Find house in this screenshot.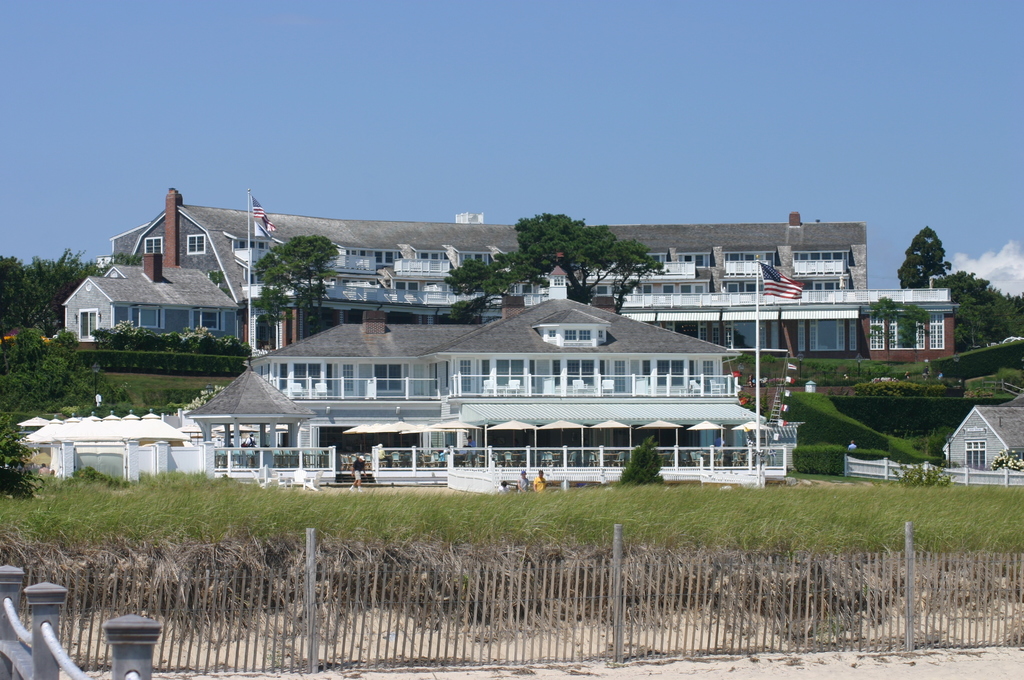
The bounding box for house is select_region(57, 251, 247, 361).
